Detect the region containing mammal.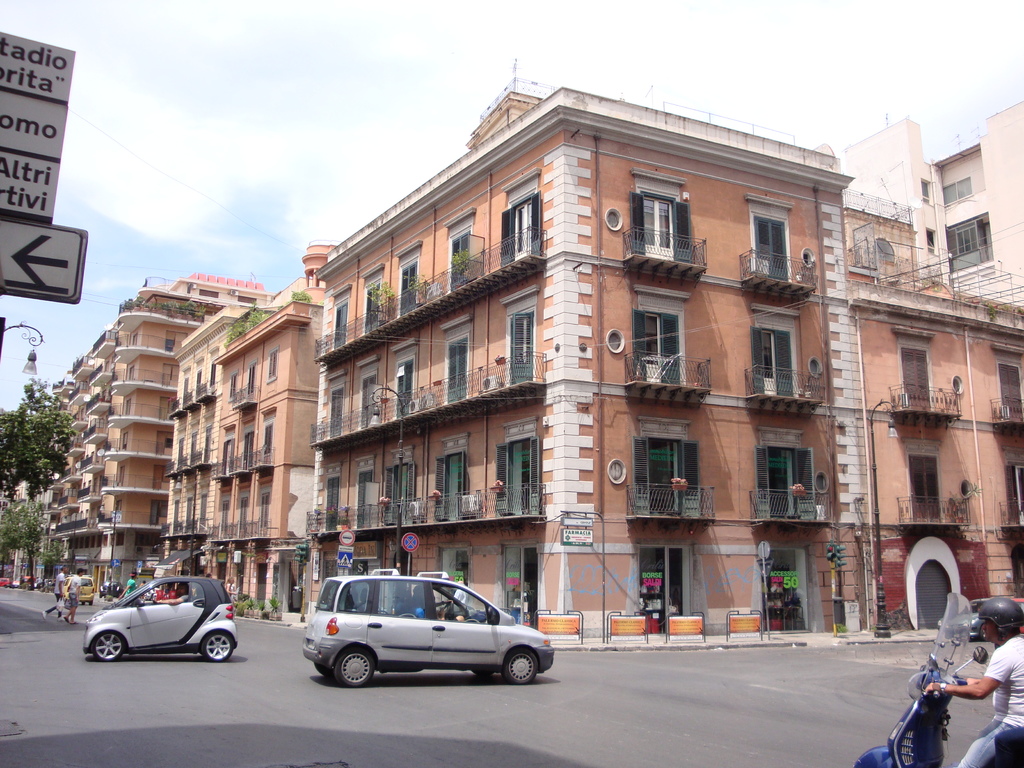
120,571,134,605.
